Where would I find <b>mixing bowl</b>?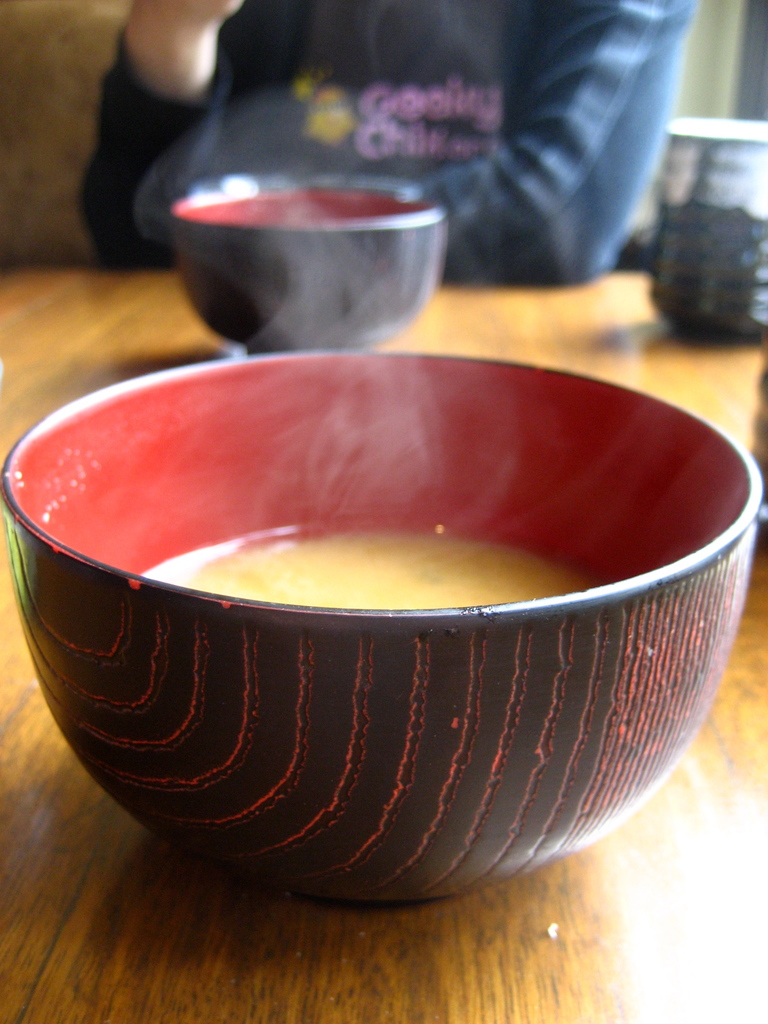
At rect(170, 173, 450, 359).
